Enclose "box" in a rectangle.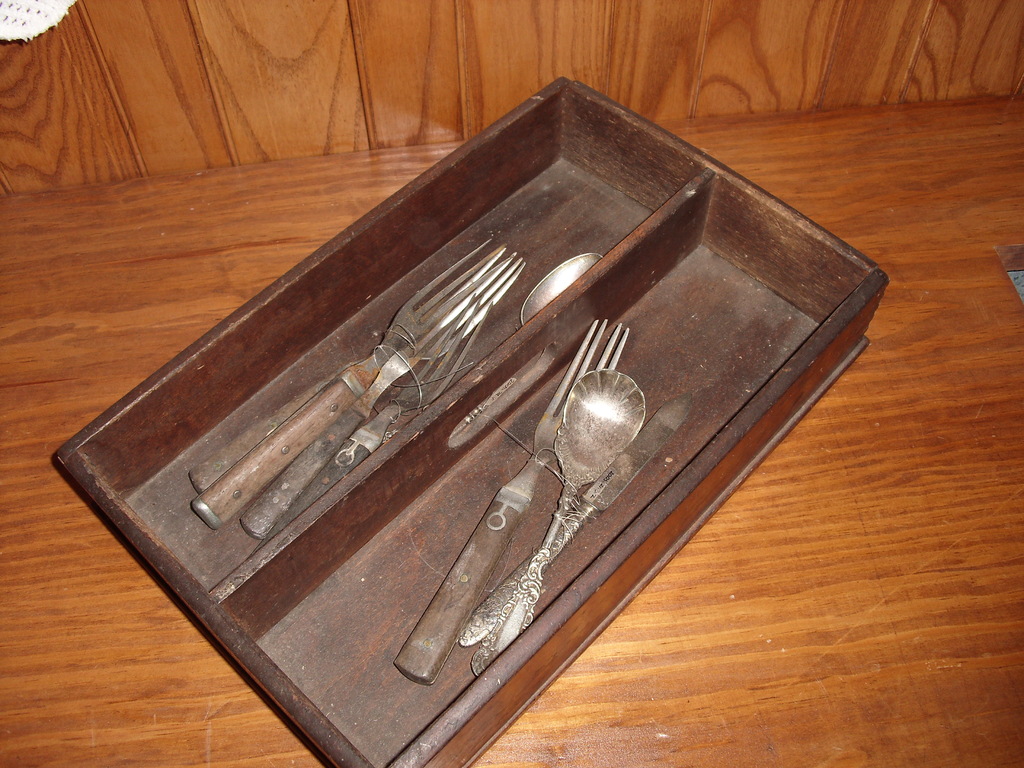
bbox=(19, 122, 858, 767).
